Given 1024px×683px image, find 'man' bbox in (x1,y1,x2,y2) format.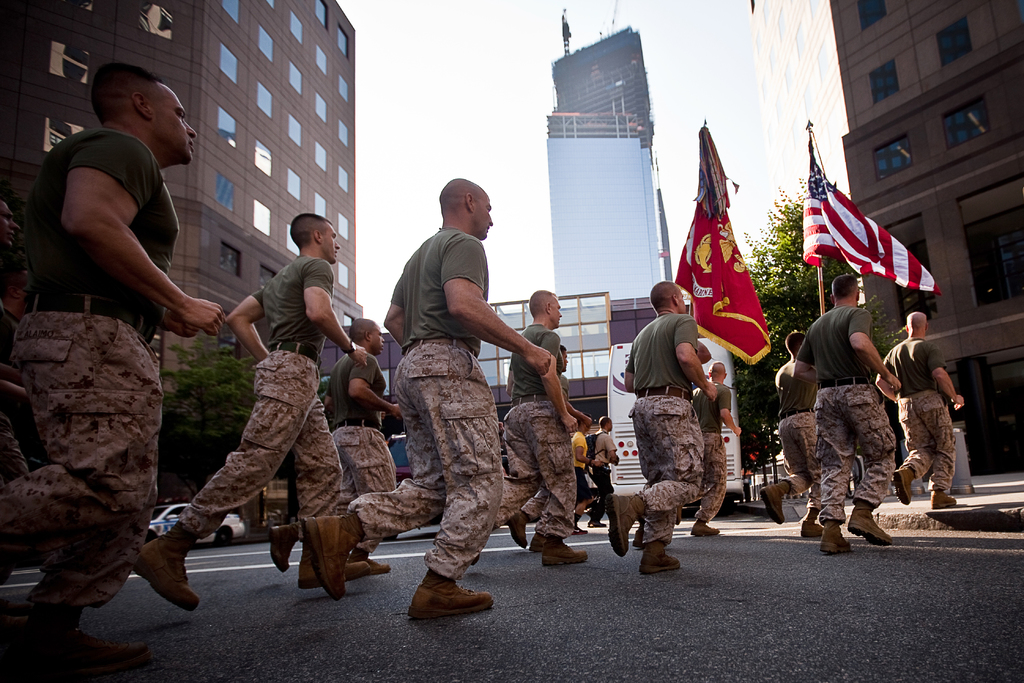
(0,62,225,668).
